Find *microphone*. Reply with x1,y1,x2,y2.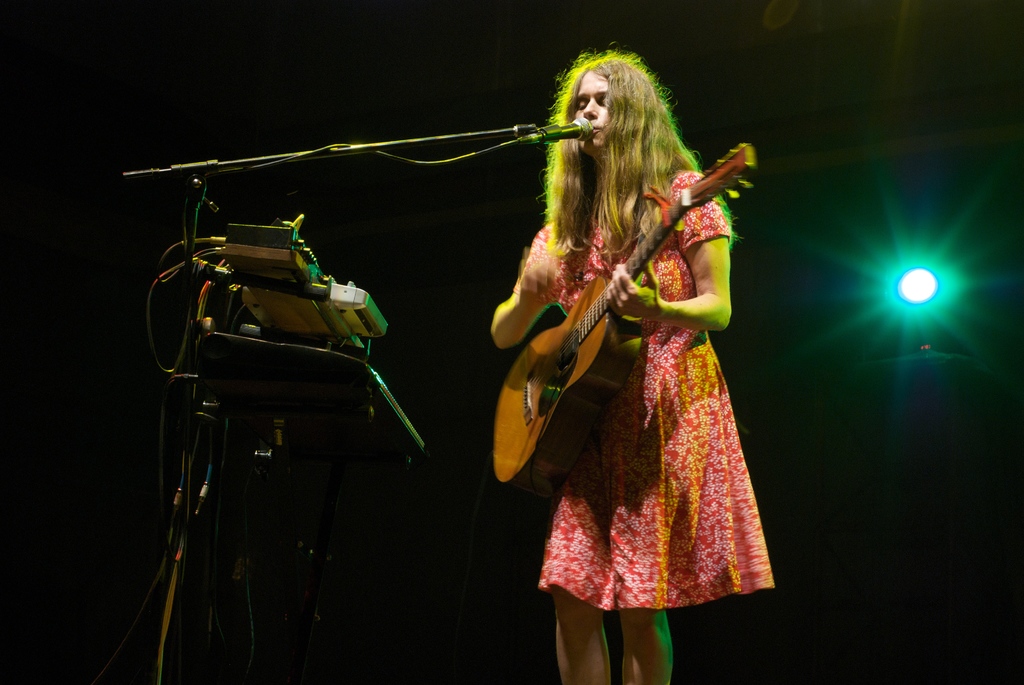
545,115,593,139.
